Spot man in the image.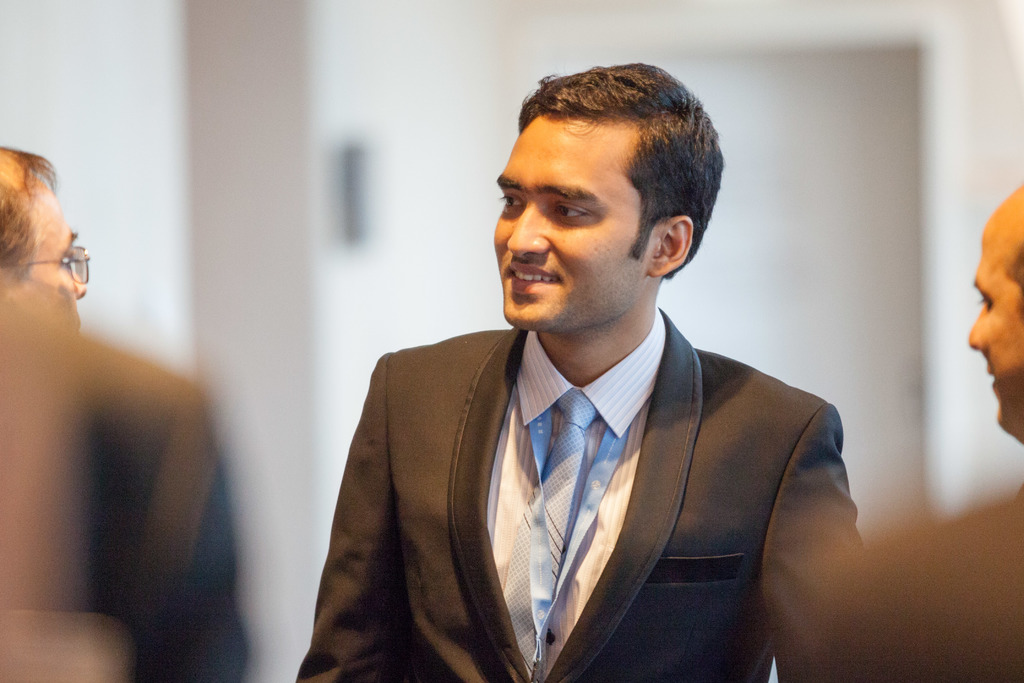
man found at (0, 143, 89, 338).
